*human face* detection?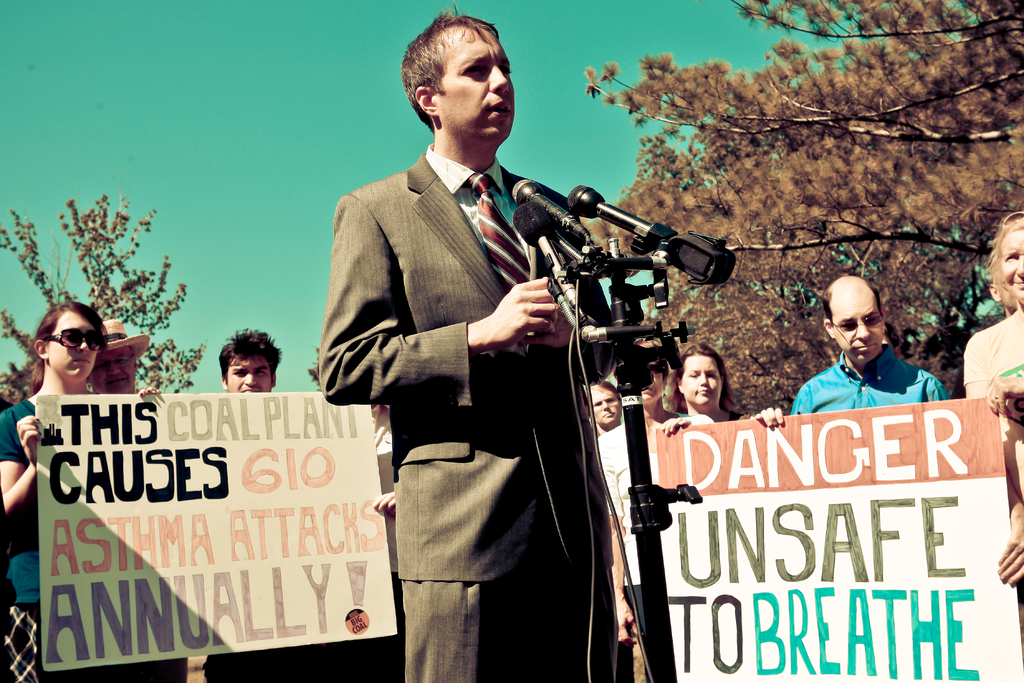
<region>90, 347, 135, 393</region>
